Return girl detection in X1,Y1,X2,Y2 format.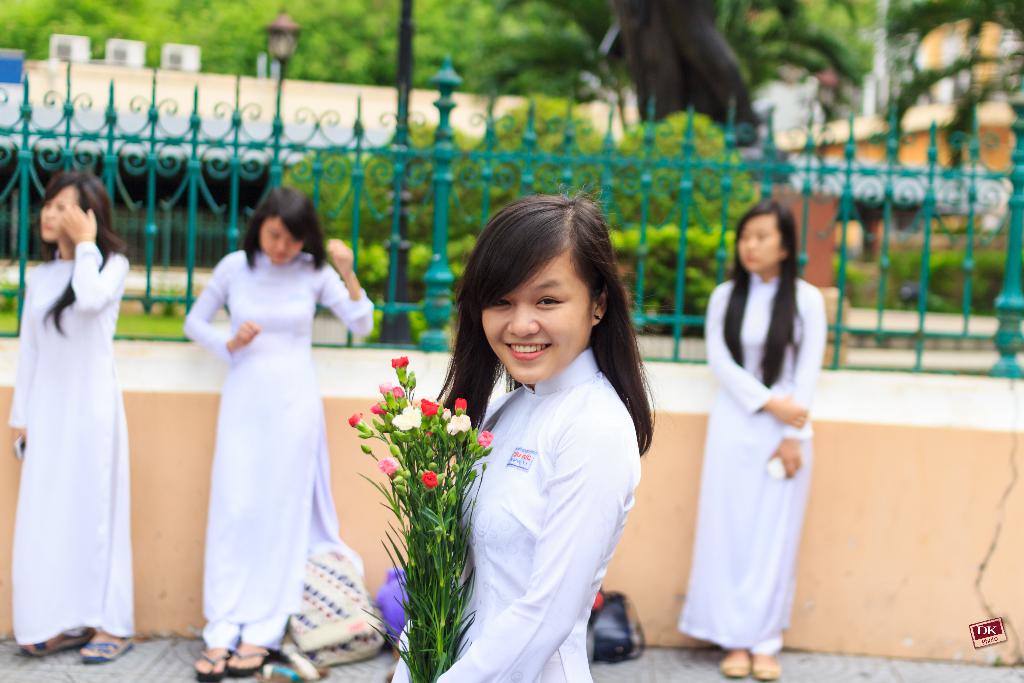
184,188,371,682.
